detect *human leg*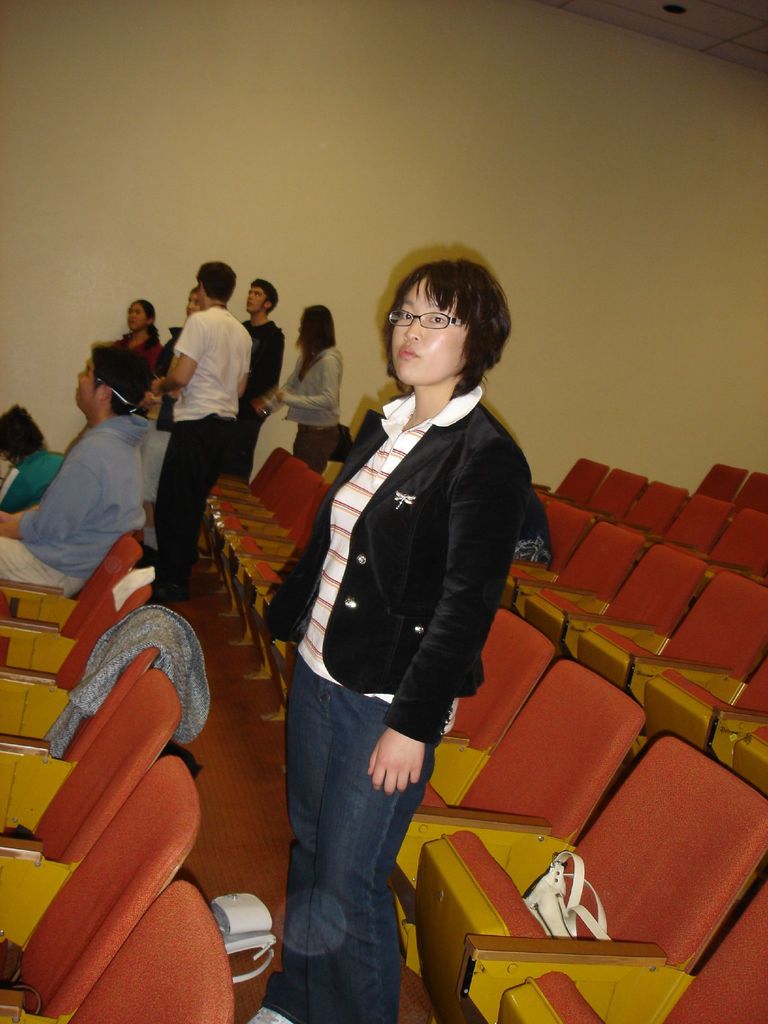
[296, 430, 339, 467]
